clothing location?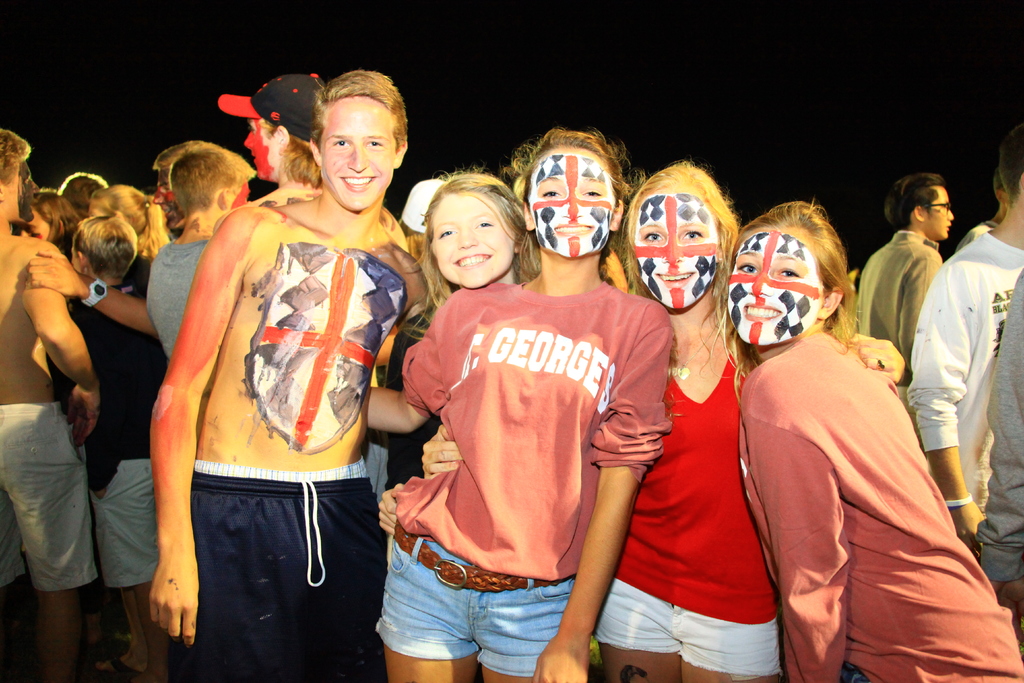
bbox(897, 231, 1023, 509)
